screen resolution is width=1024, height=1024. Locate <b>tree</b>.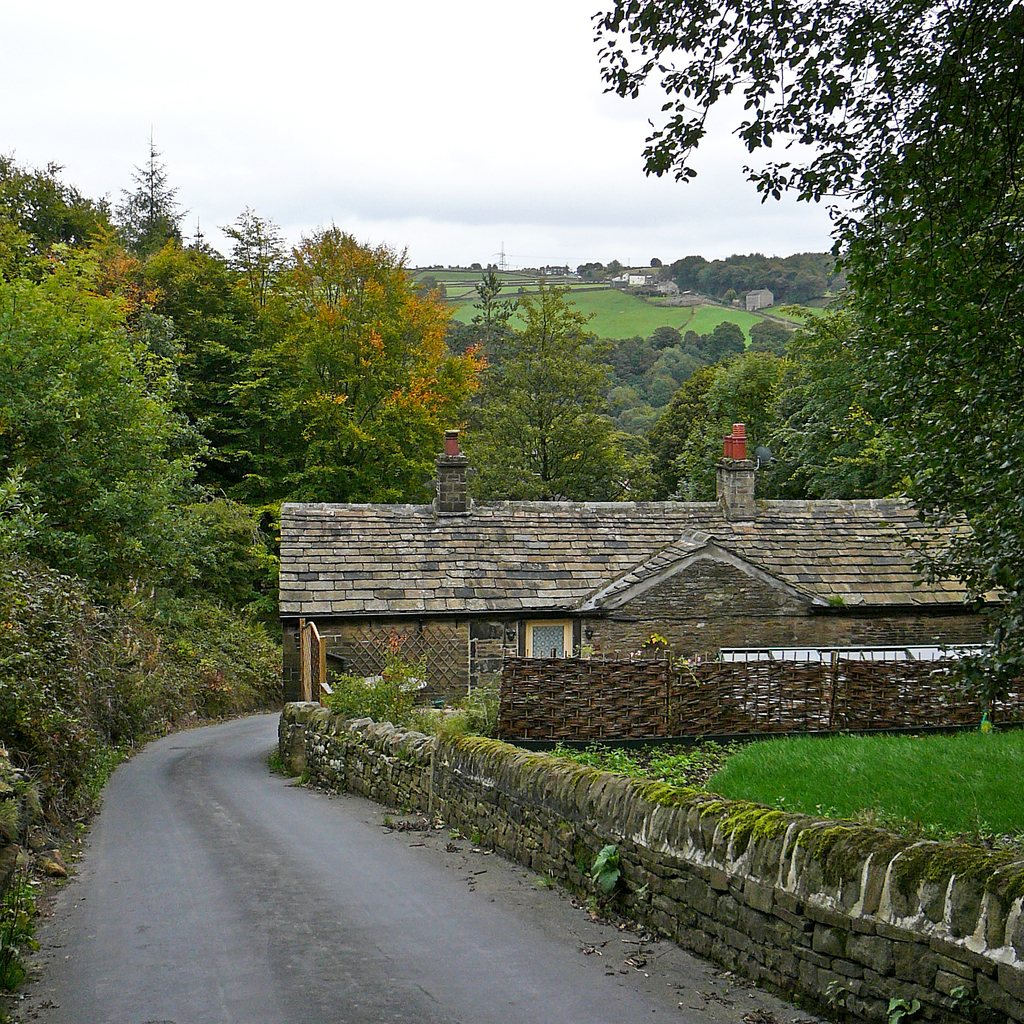
left=541, top=404, right=637, bottom=502.
